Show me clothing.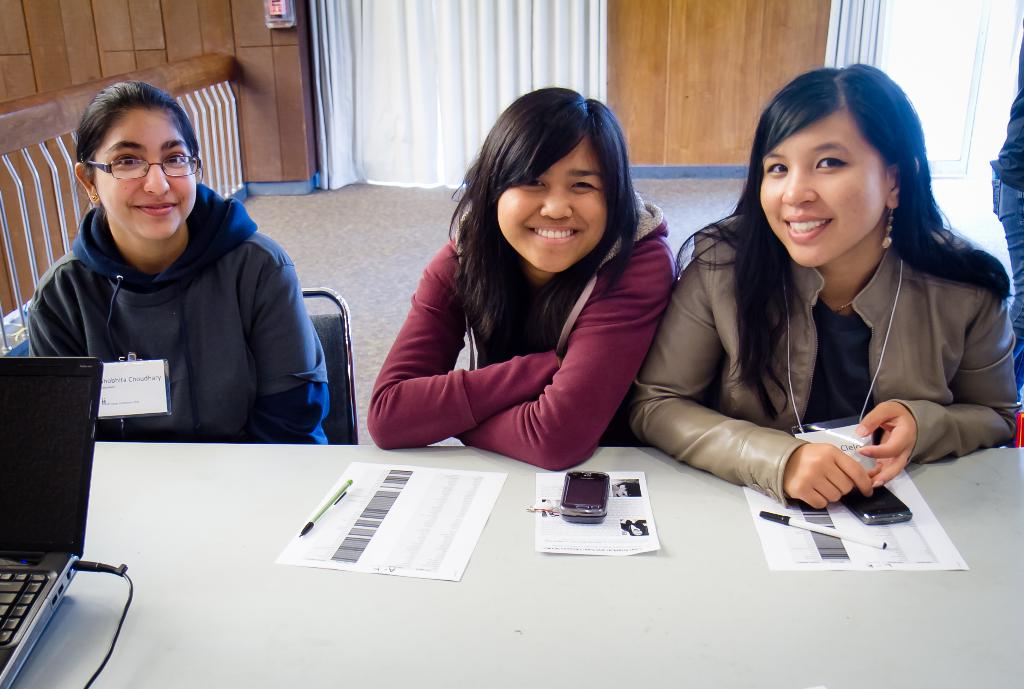
clothing is here: detection(991, 19, 1023, 191).
